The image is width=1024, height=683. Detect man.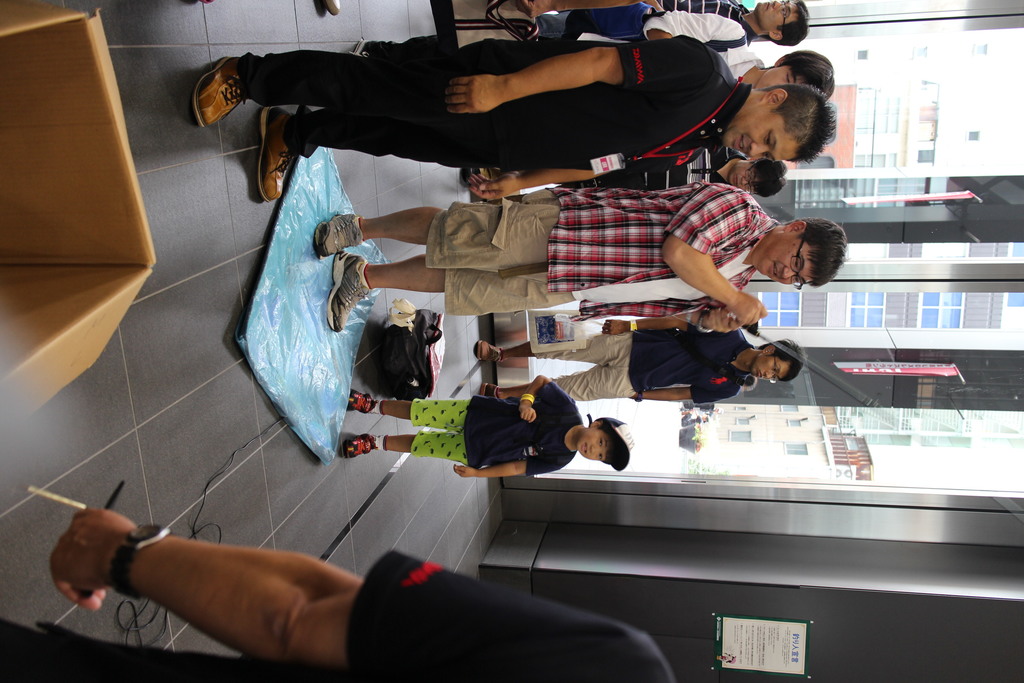
Detection: [349,10,840,88].
